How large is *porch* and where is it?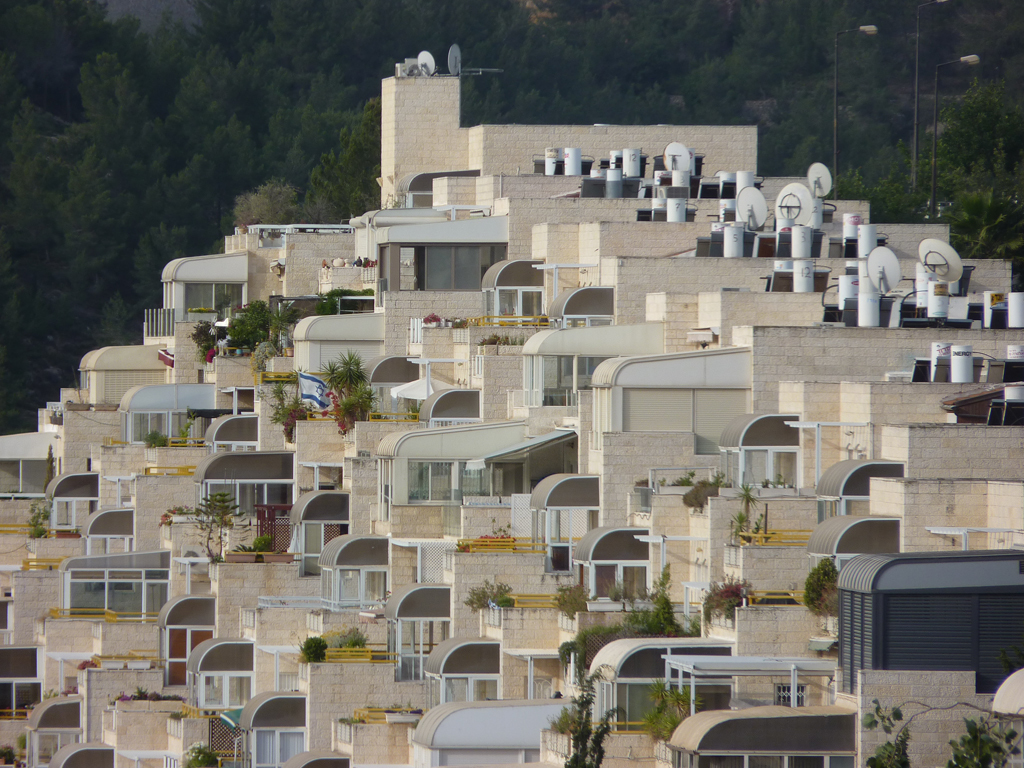
Bounding box: [668,641,838,706].
